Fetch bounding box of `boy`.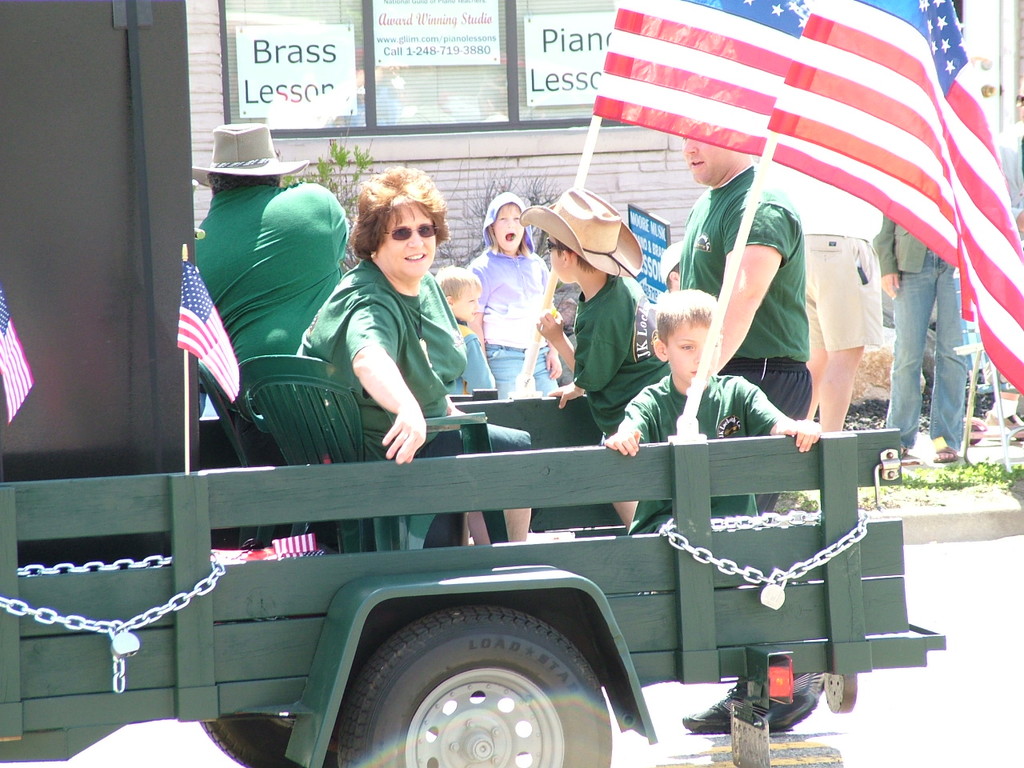
Bbox: box(607, 285, 815, 528).
